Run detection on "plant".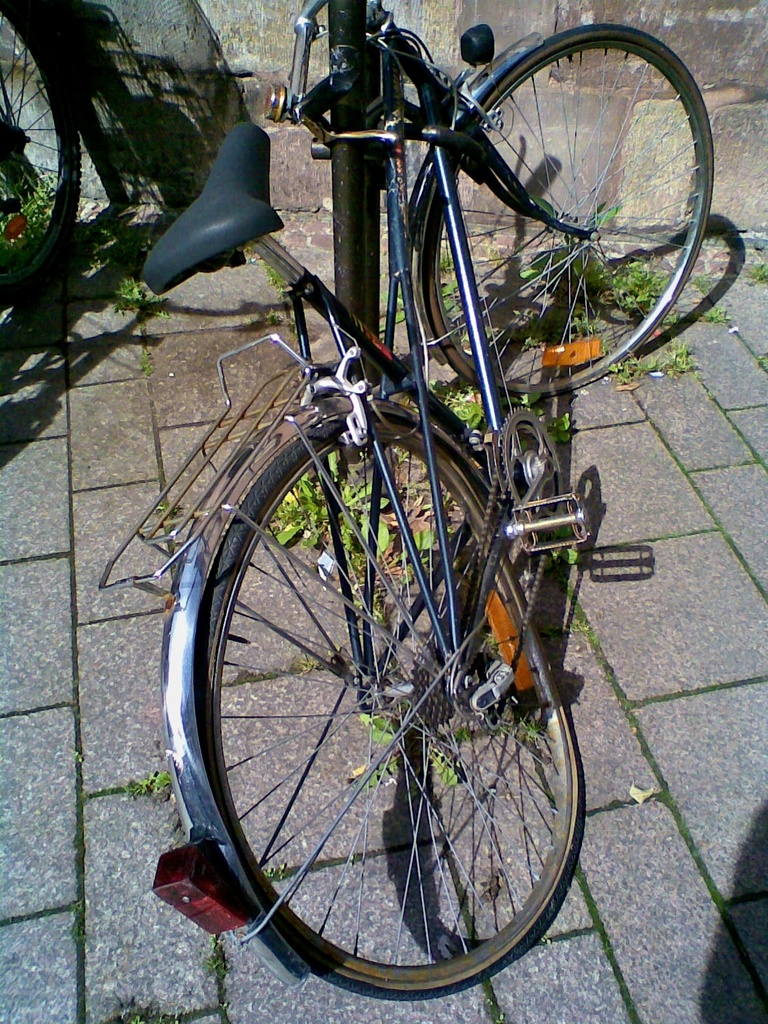
Result: bbox=[513, 383, 579, 438].
